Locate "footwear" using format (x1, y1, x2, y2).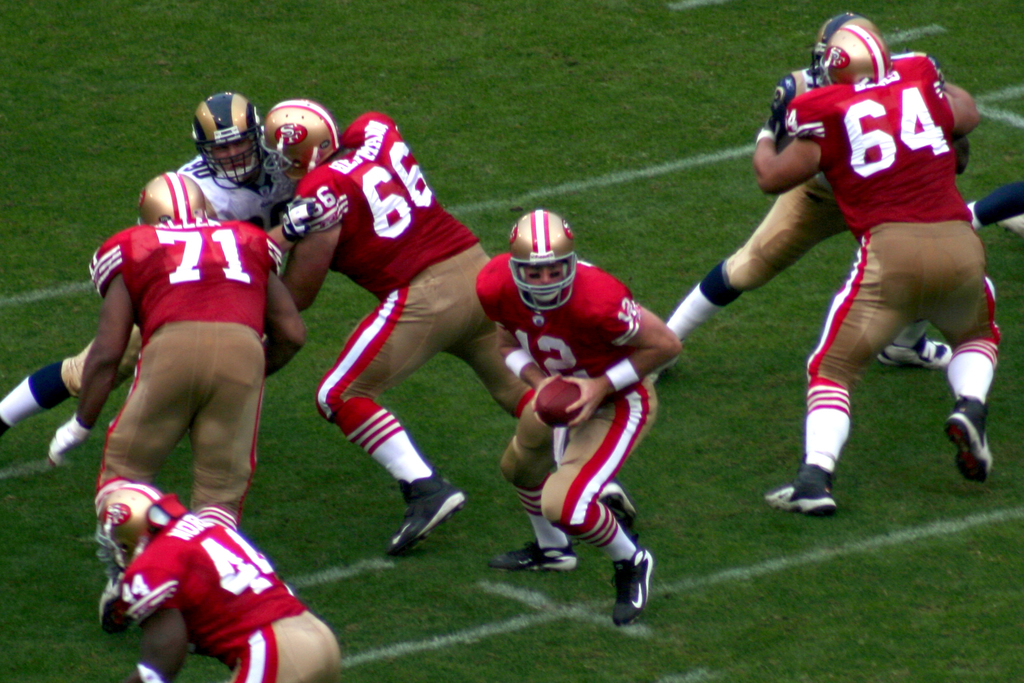
(383, 484, 454, 564).
